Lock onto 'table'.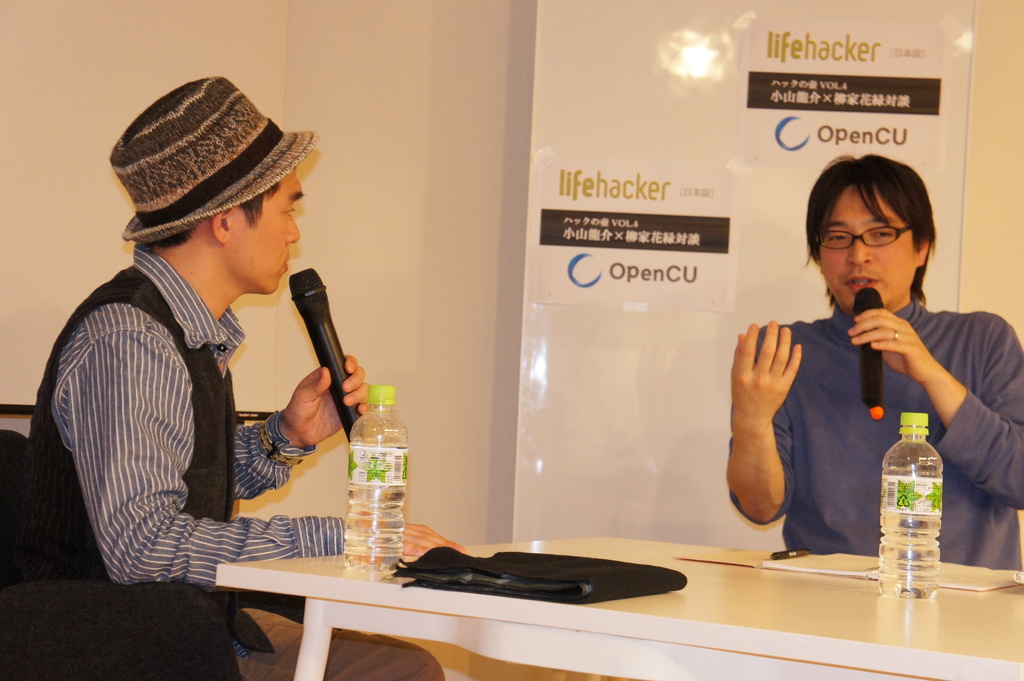
Locked: left=228, top=517, right=948, bottom=668.
